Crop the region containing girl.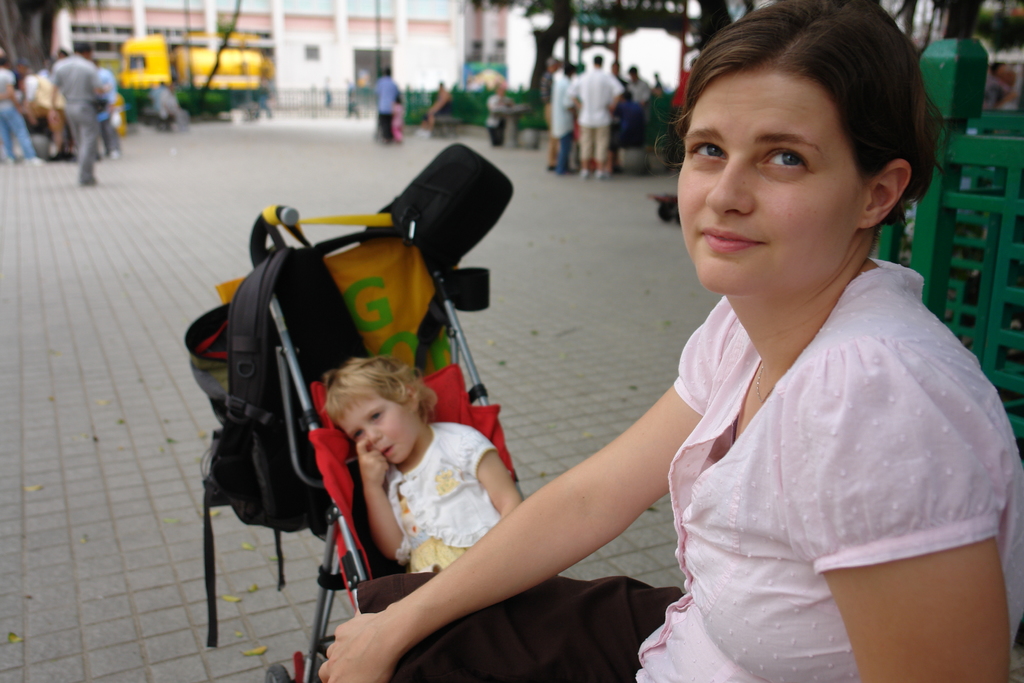
Crop region: locate(321, 354, 518, 577).
